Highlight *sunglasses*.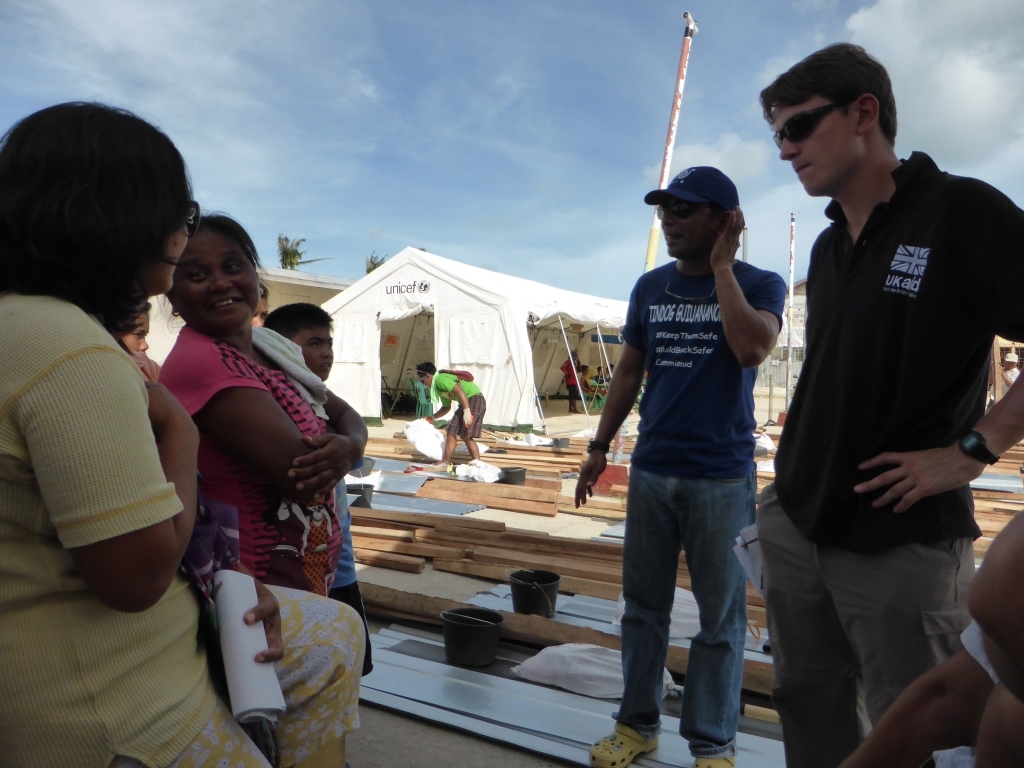
Highlighted region: box=[657, 201, 706, 221].
